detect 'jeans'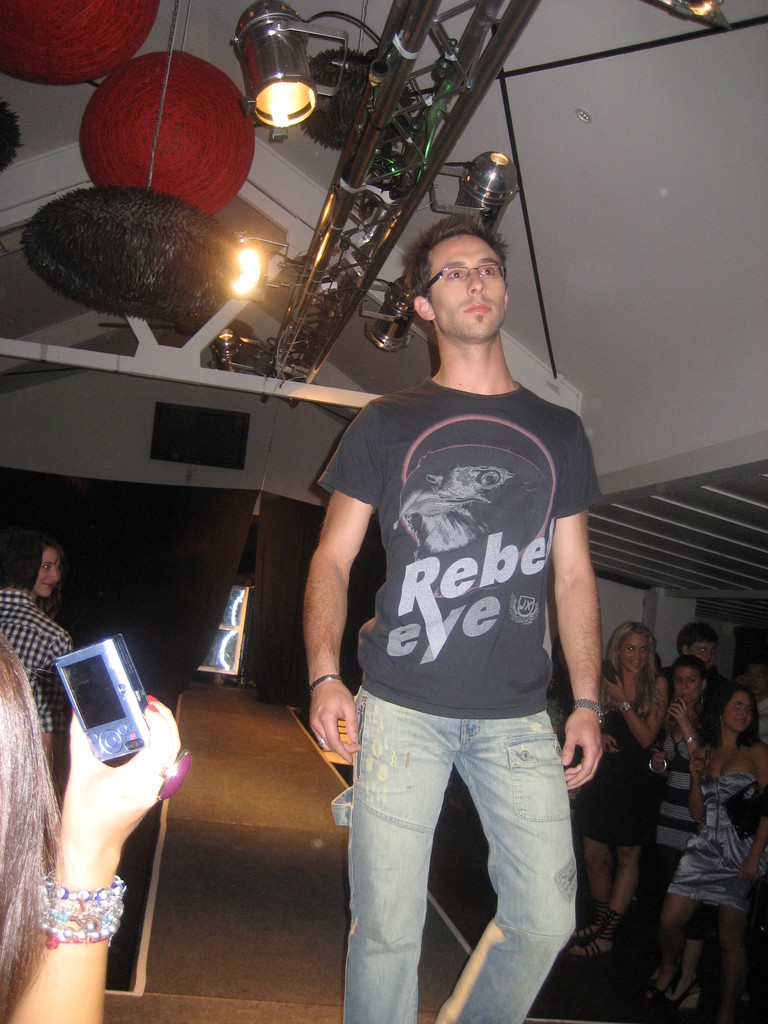
x1=628, y1=843, x2=677, y2=939
